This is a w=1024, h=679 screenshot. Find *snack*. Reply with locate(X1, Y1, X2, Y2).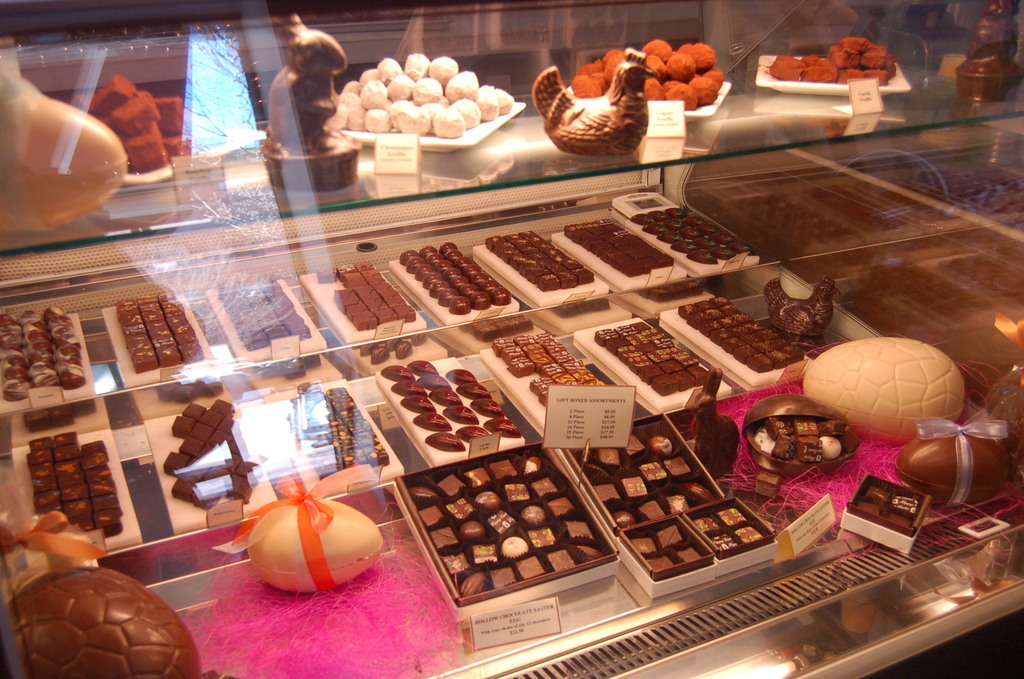
locate(604, 51, 627, 81).
